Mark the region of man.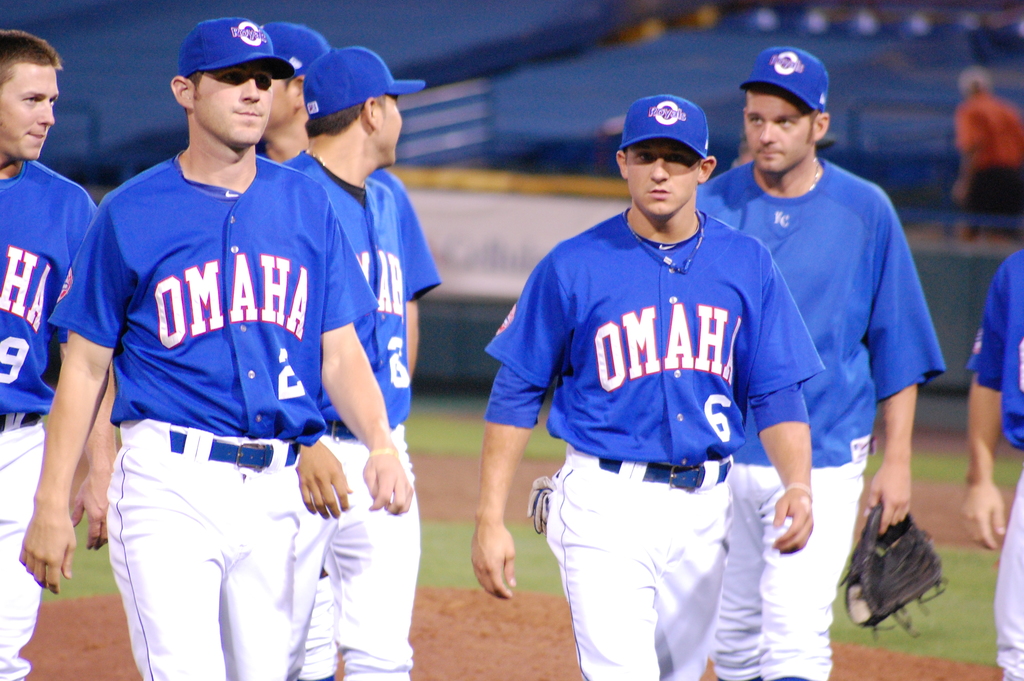
Region: box(272, 38, 452, 680).
